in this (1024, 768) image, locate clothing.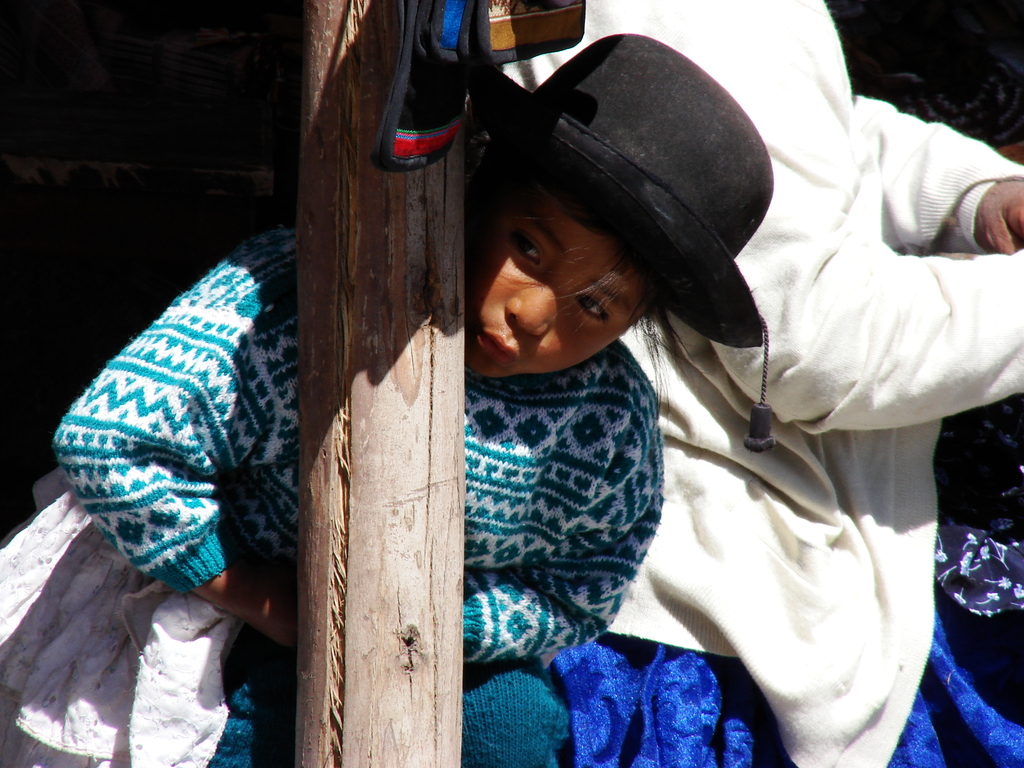
Bounding box: pyautogui.locateOnScreen(0, 227, 664, 767).
